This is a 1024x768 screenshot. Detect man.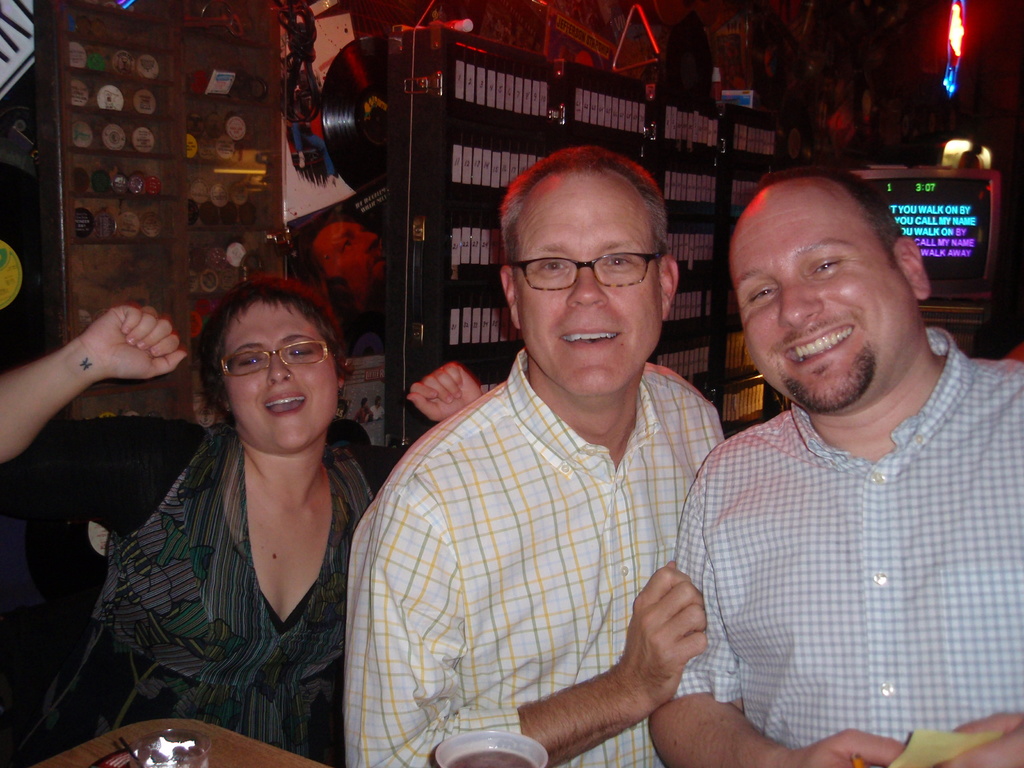
Rect(336, 142, 729, 767).
